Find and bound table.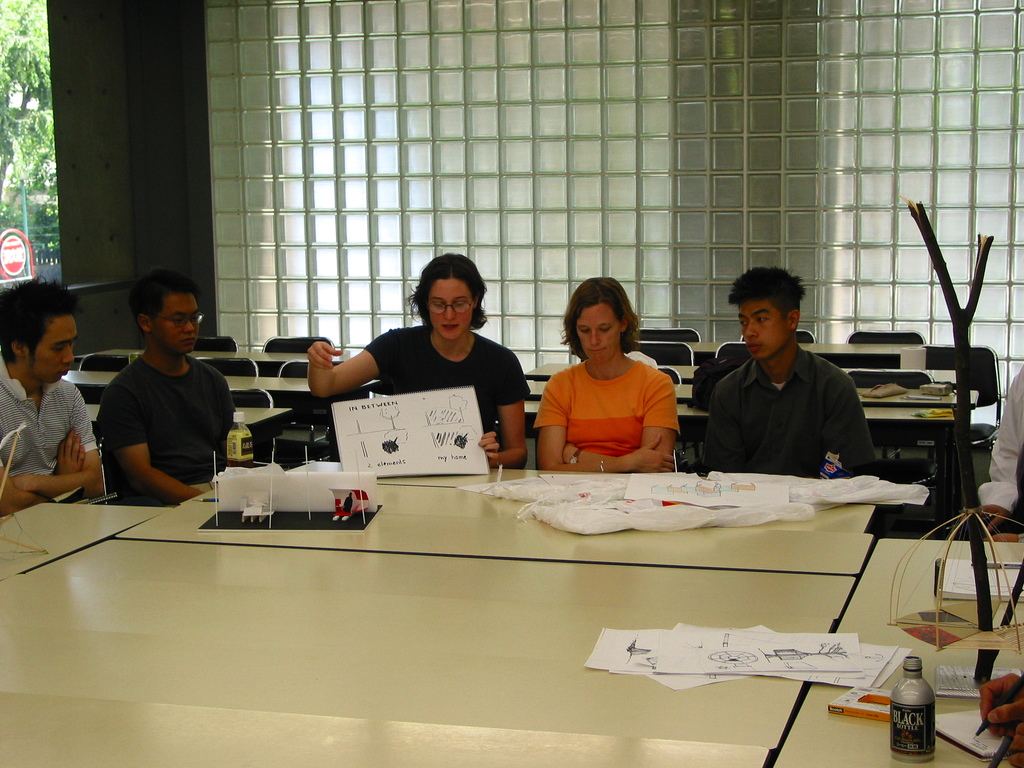
Bound: <region>525, 364, 956, 381</region>.
